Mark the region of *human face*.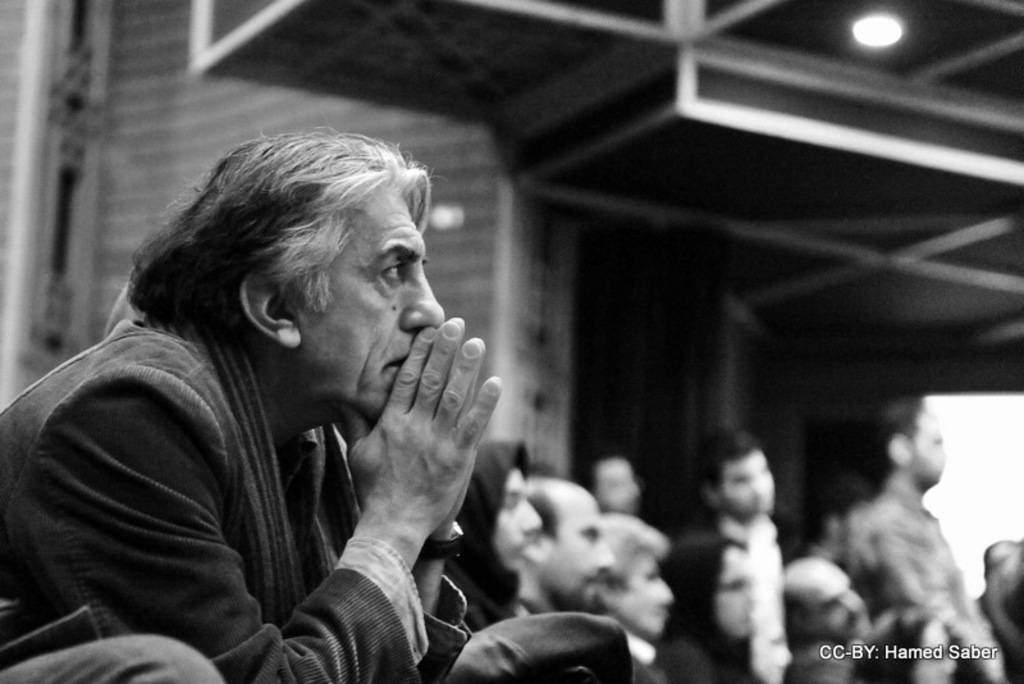
Region: Rect(708, 542, 759, 634).
